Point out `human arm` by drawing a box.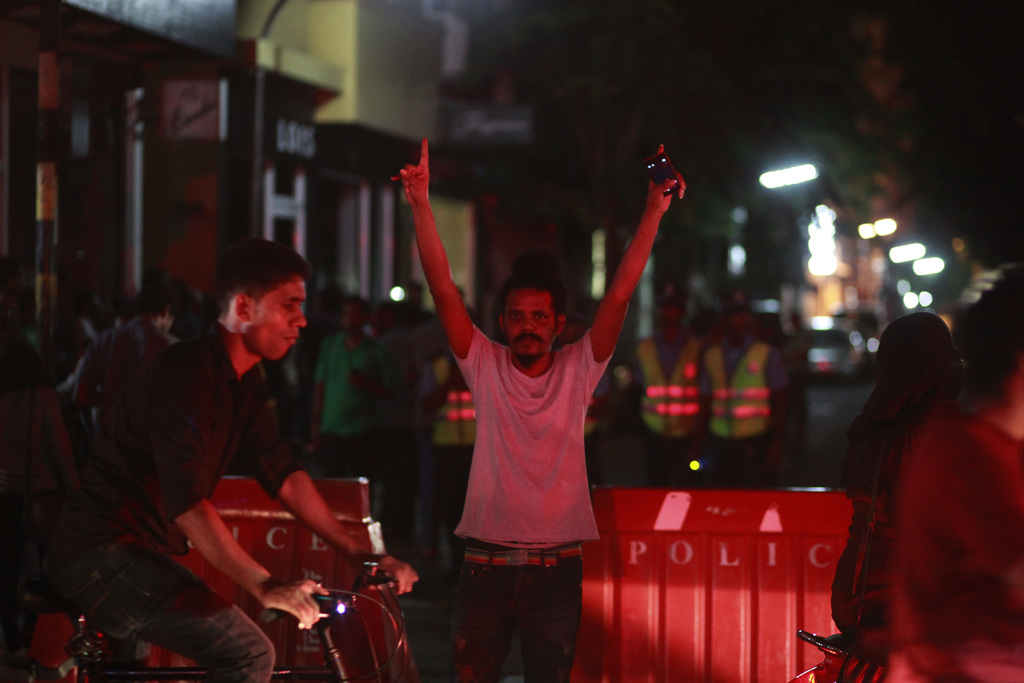
<region>390, 160, 506, 419</region>.
